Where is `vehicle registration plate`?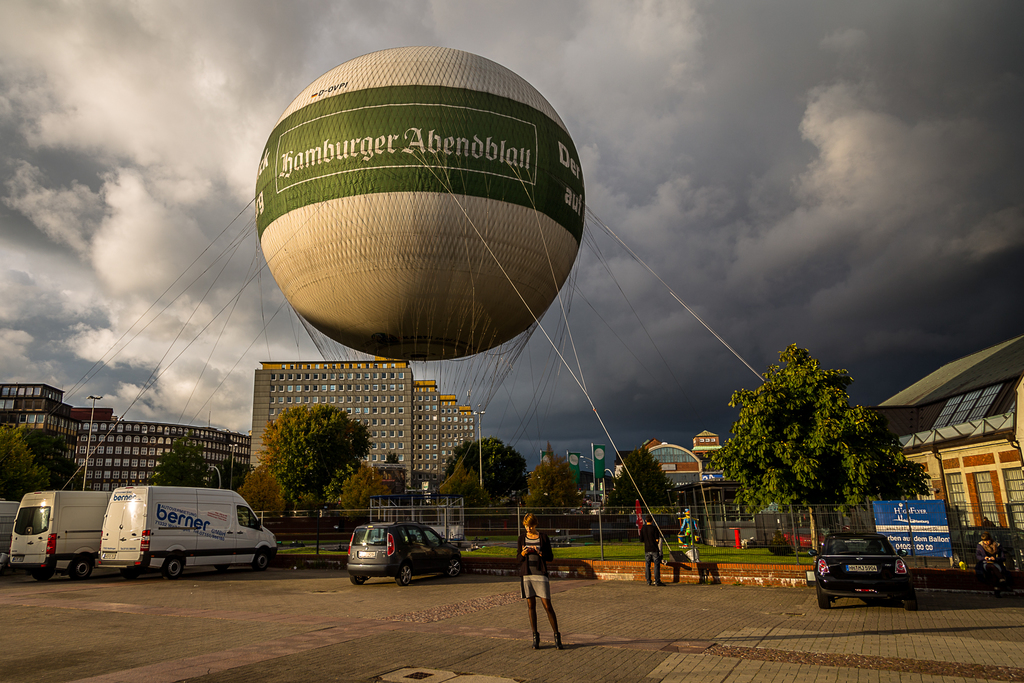
region(11, 557, 22, 563).
